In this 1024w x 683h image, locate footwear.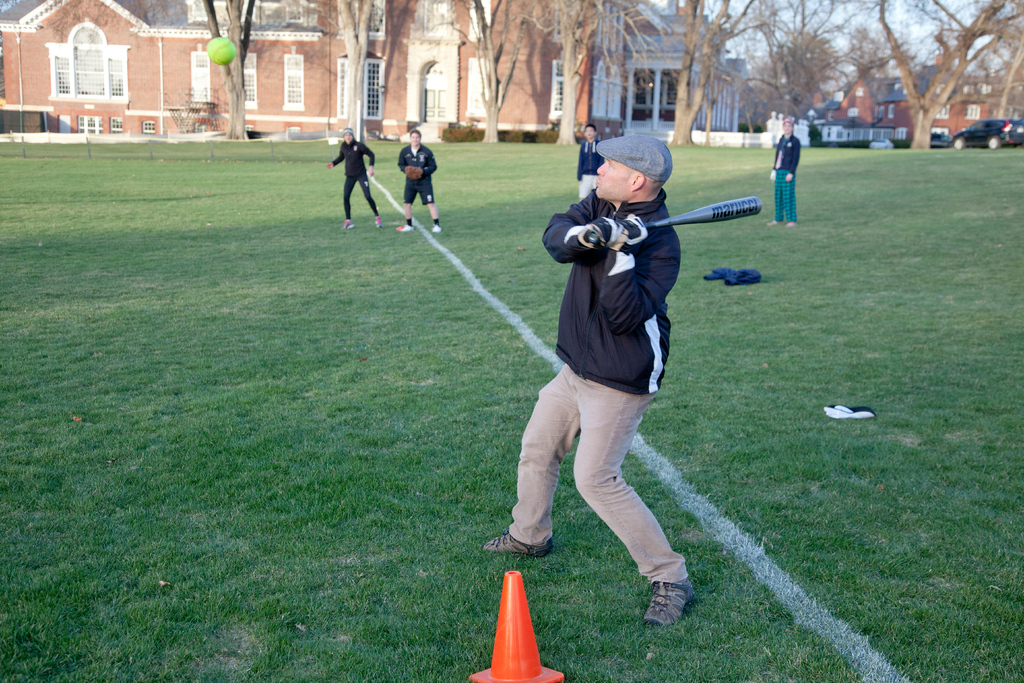
Bounding box: l=429, t=220, r=446, b=236.
